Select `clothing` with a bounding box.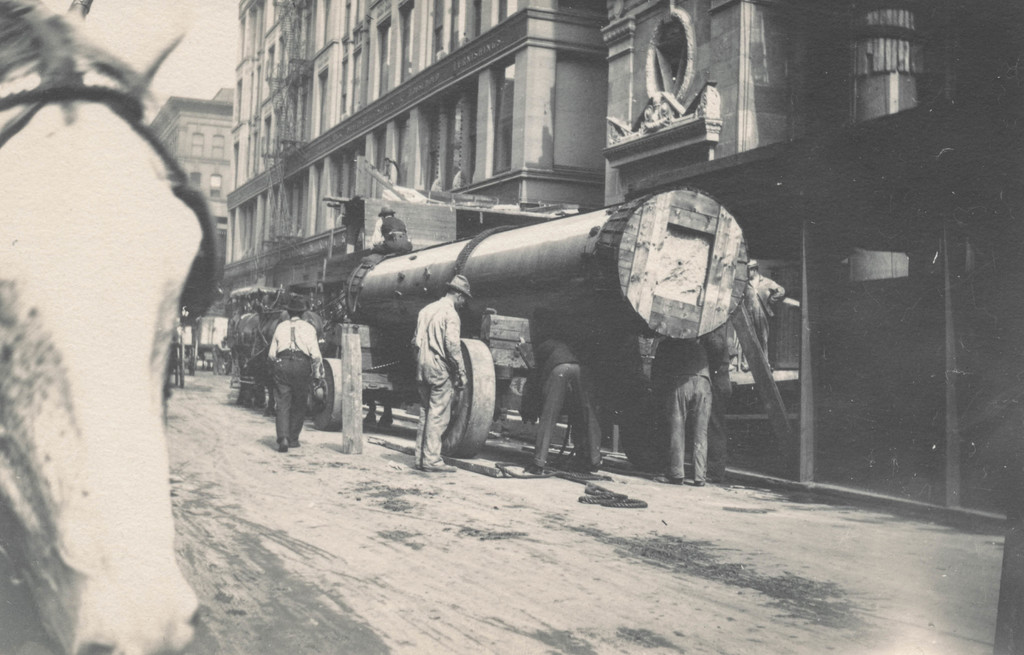
(652, 333, 714, 497).
